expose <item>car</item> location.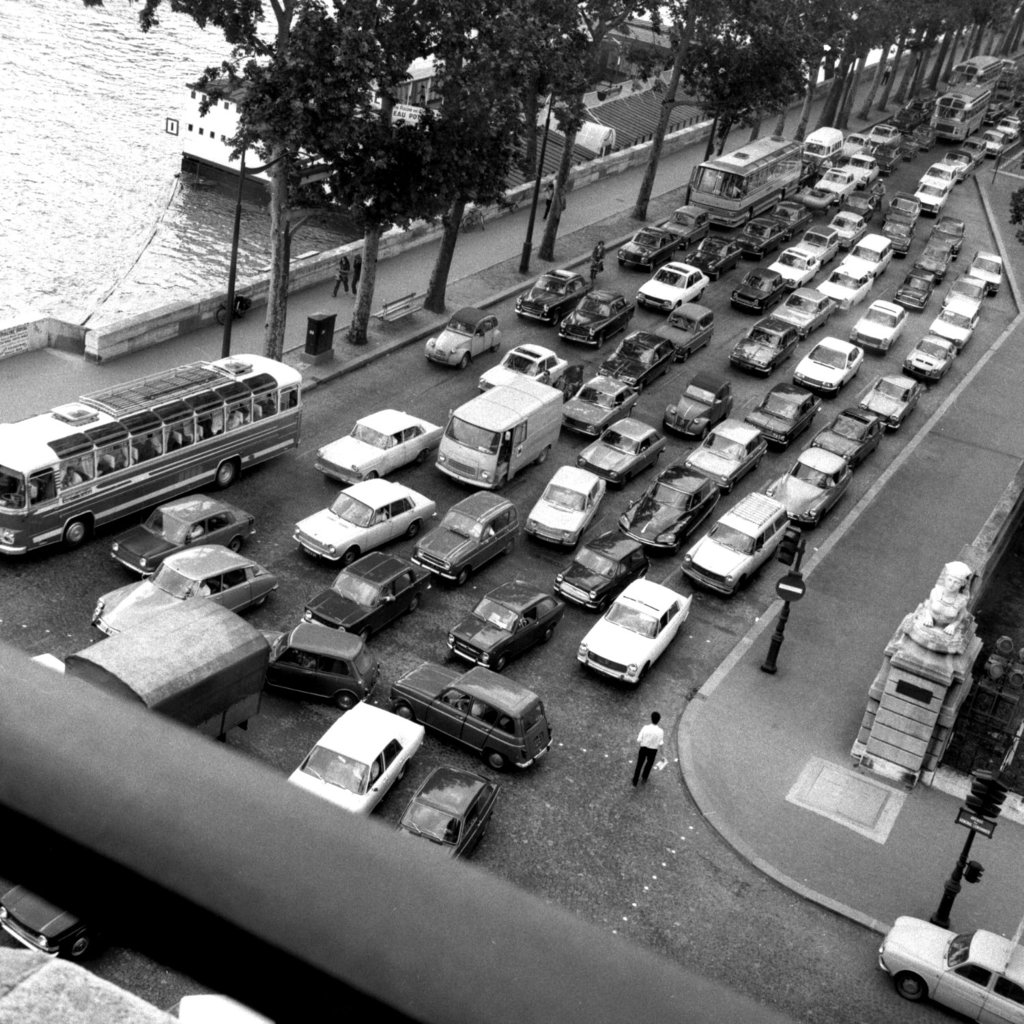
Exposed at box(634, 466, 714, 552).
